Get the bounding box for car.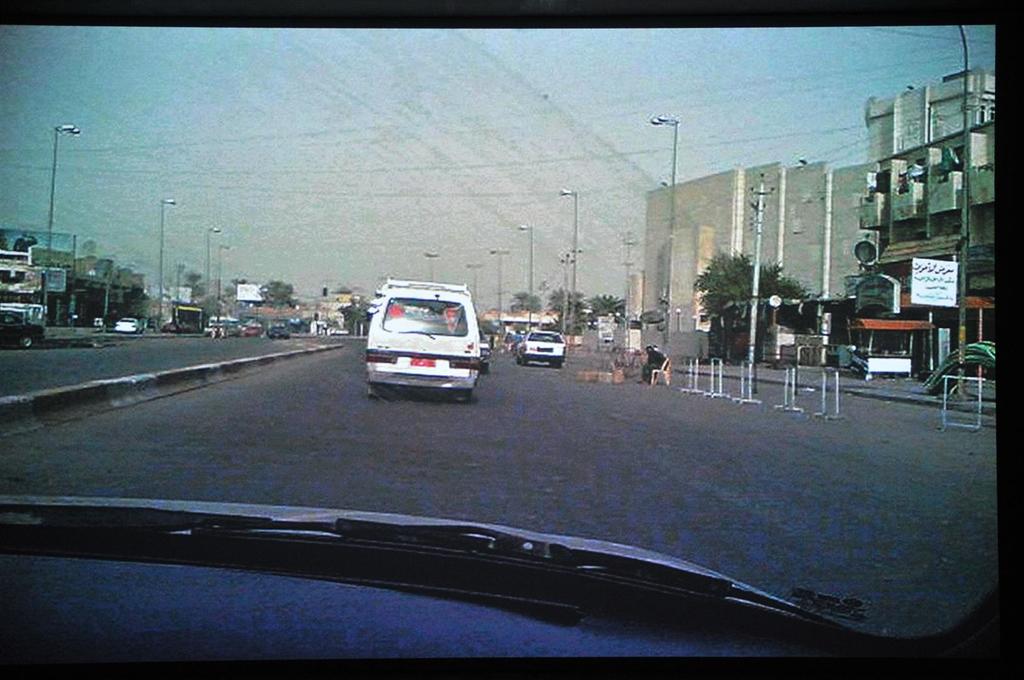
Rect(117, 321, 142, 330).
